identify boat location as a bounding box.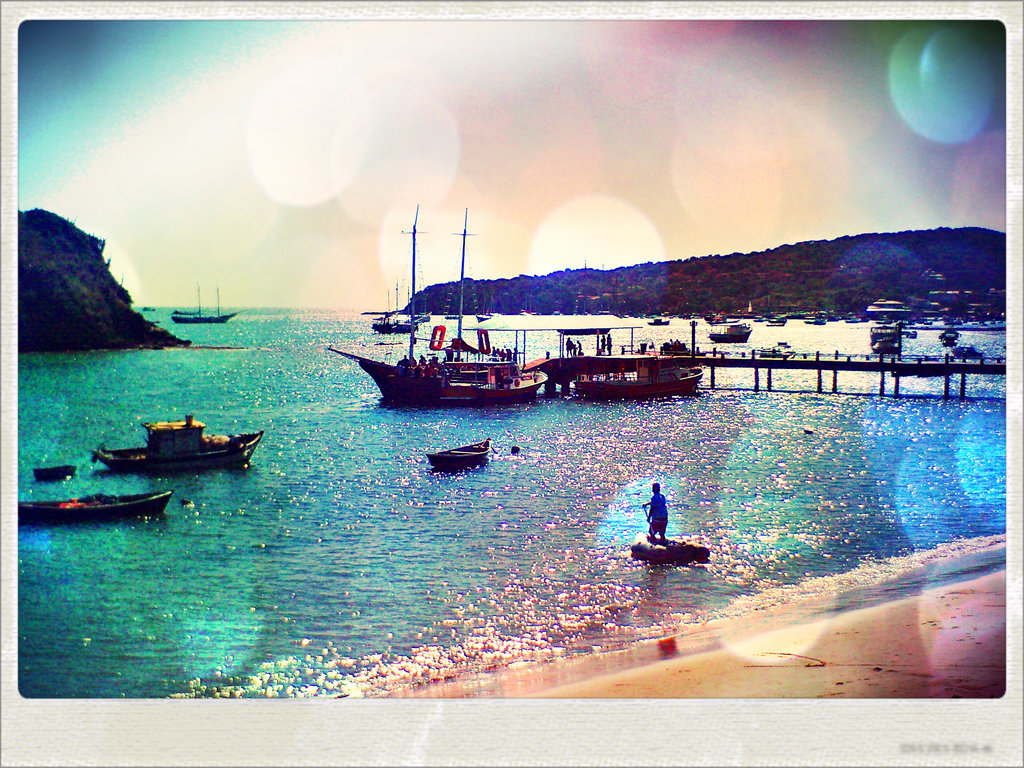
[x1=426, y1=437, x2=491, y2=467].
